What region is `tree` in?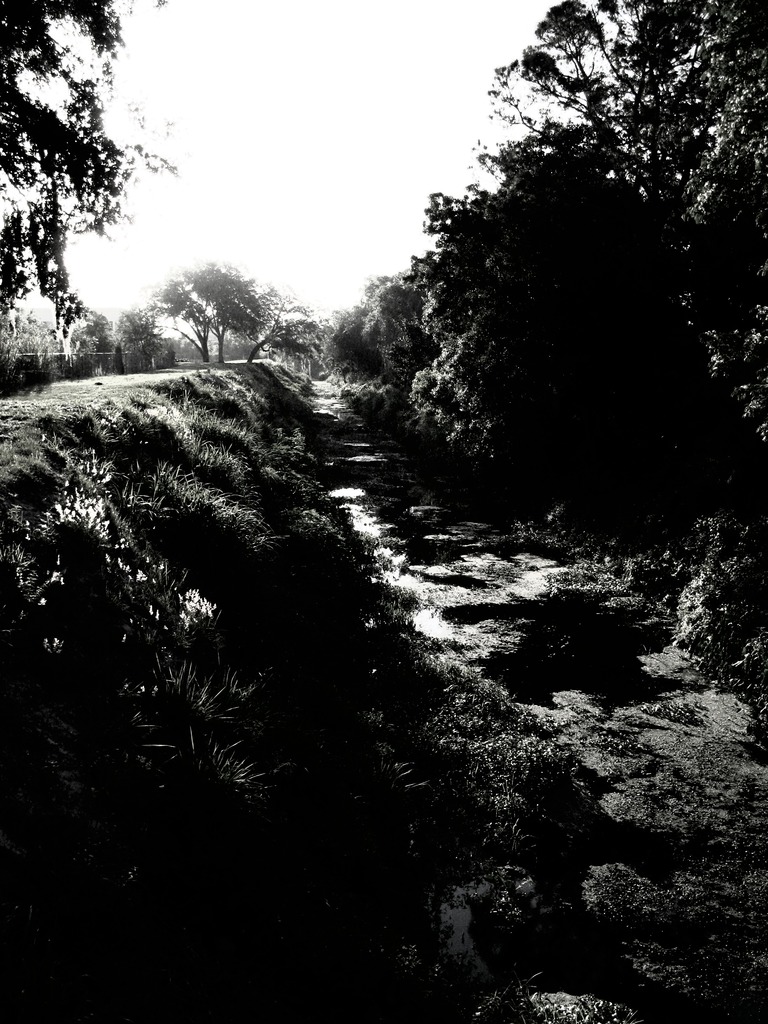
BBox(255, 275, 317, 359).
